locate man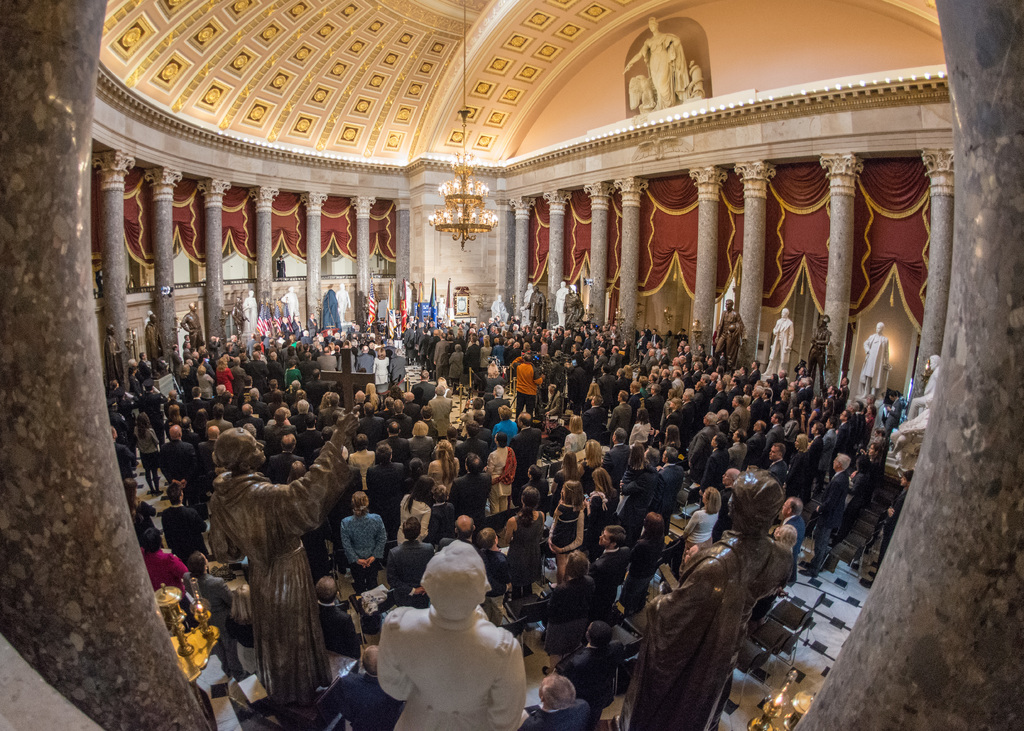
[514,463,550,518]
